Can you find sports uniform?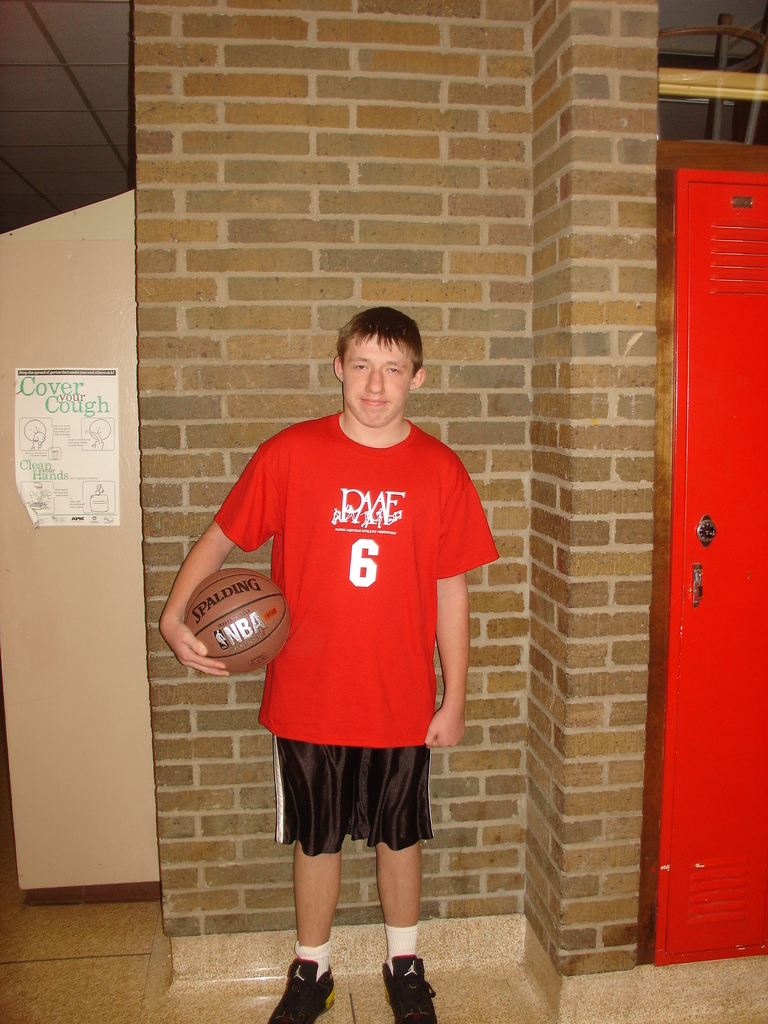
Yes, bounding box: box(220, 414, 499, 1023).
